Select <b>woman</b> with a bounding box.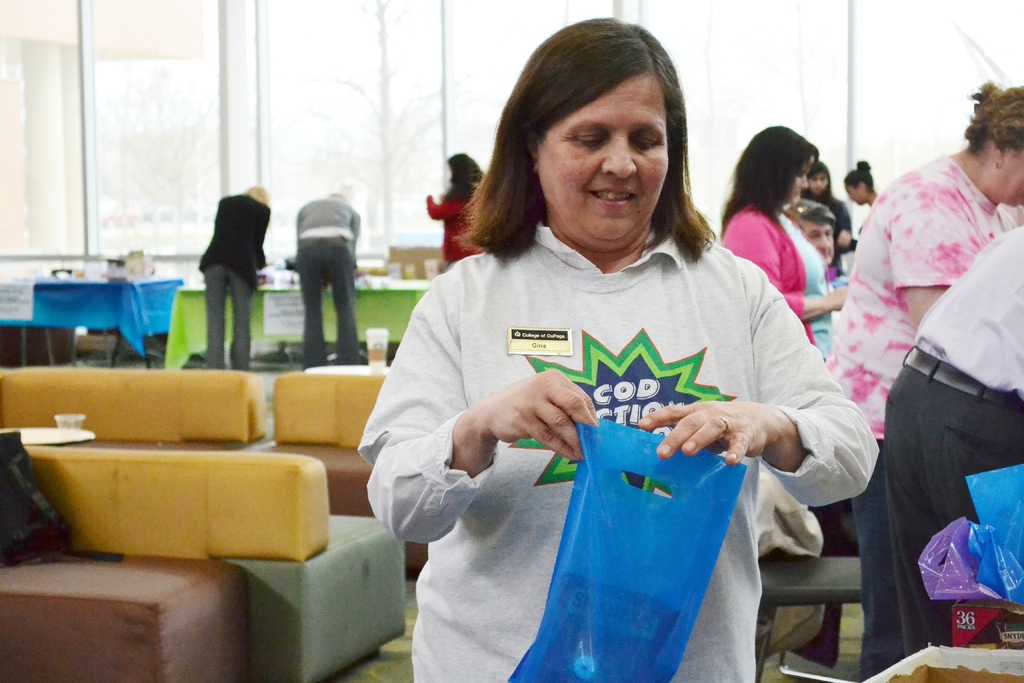
select_region(355, 17, 877, 682).
